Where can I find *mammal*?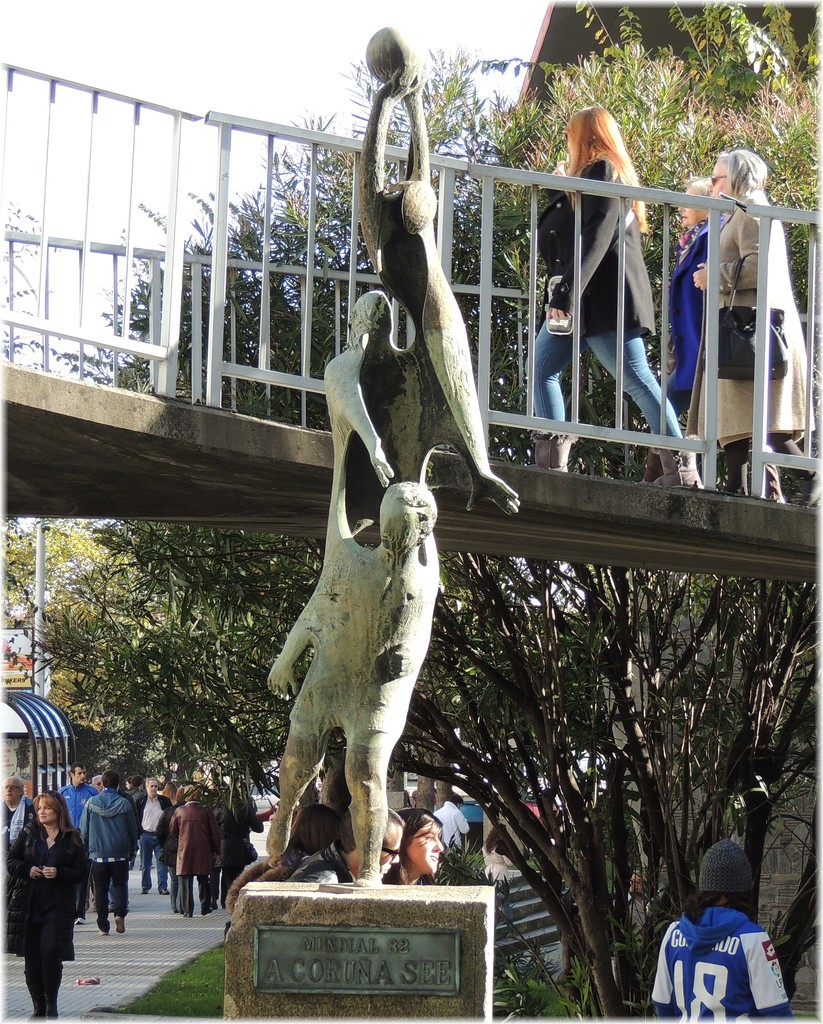
You can find it at Rect(169, 785, 220, 916).
